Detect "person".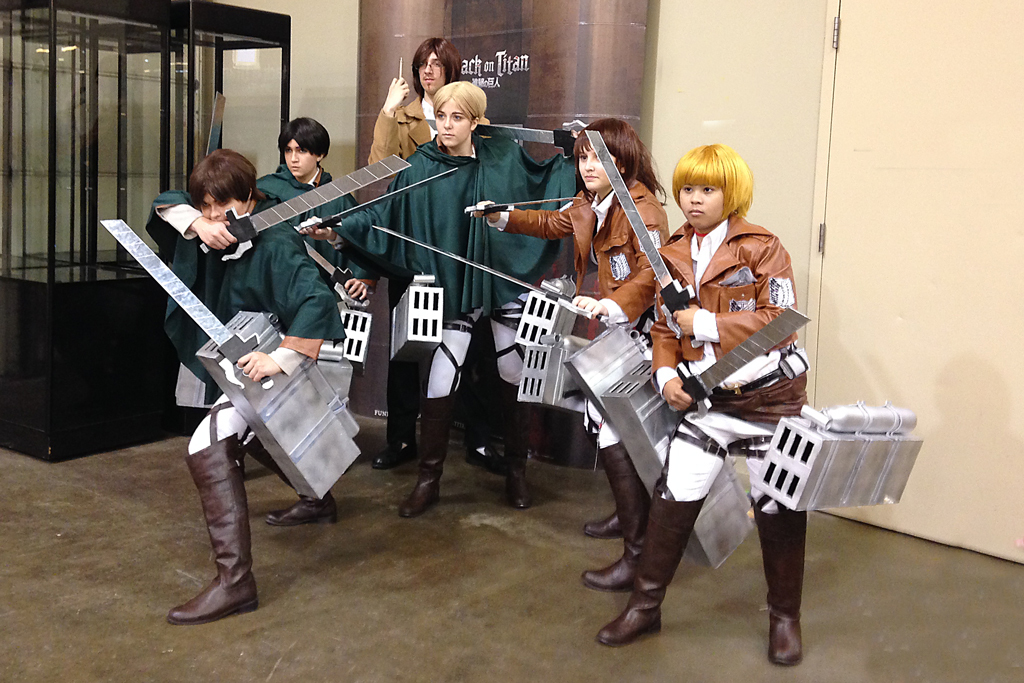
Detected at bbox(370, 37, 517, 479).
